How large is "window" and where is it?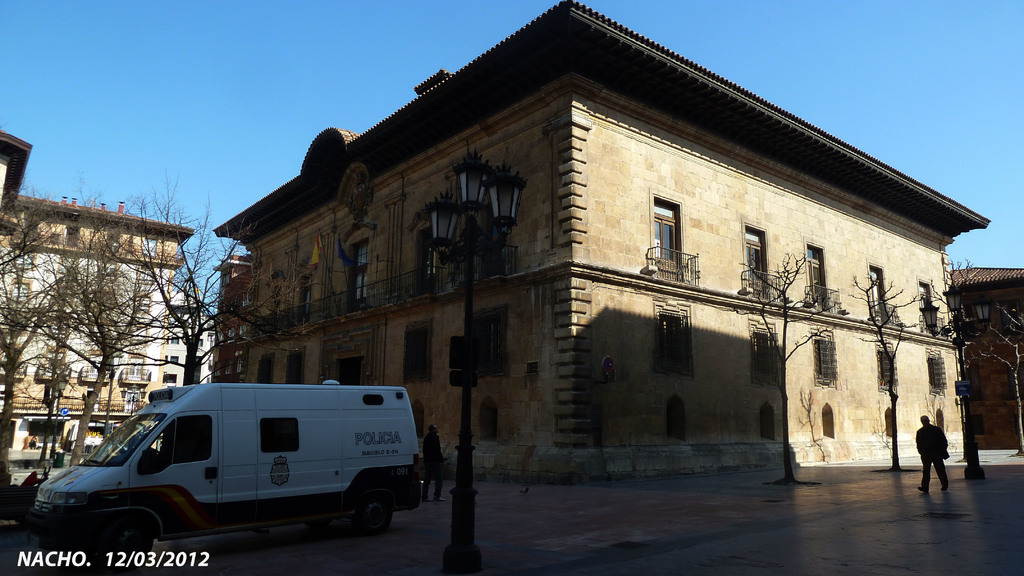
Bounding box: detection(297, 275, 312, 324).
